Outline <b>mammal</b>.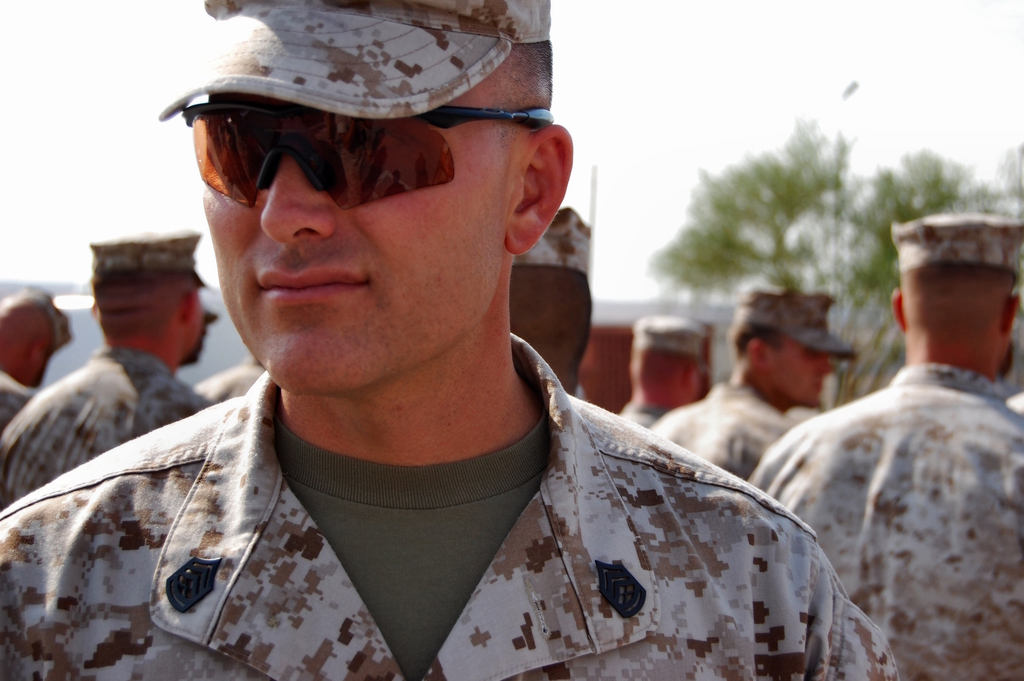
Outline: 0 224 214 509.
